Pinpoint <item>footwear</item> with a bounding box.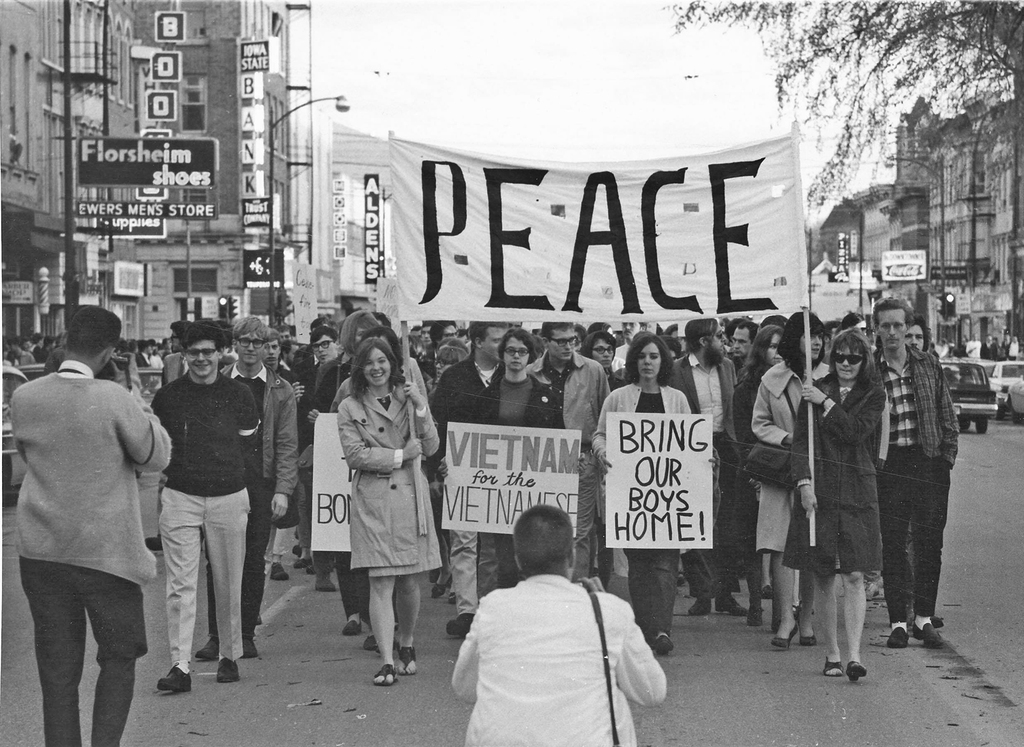
x1=885 y1=622 x2=914 y2=650.
